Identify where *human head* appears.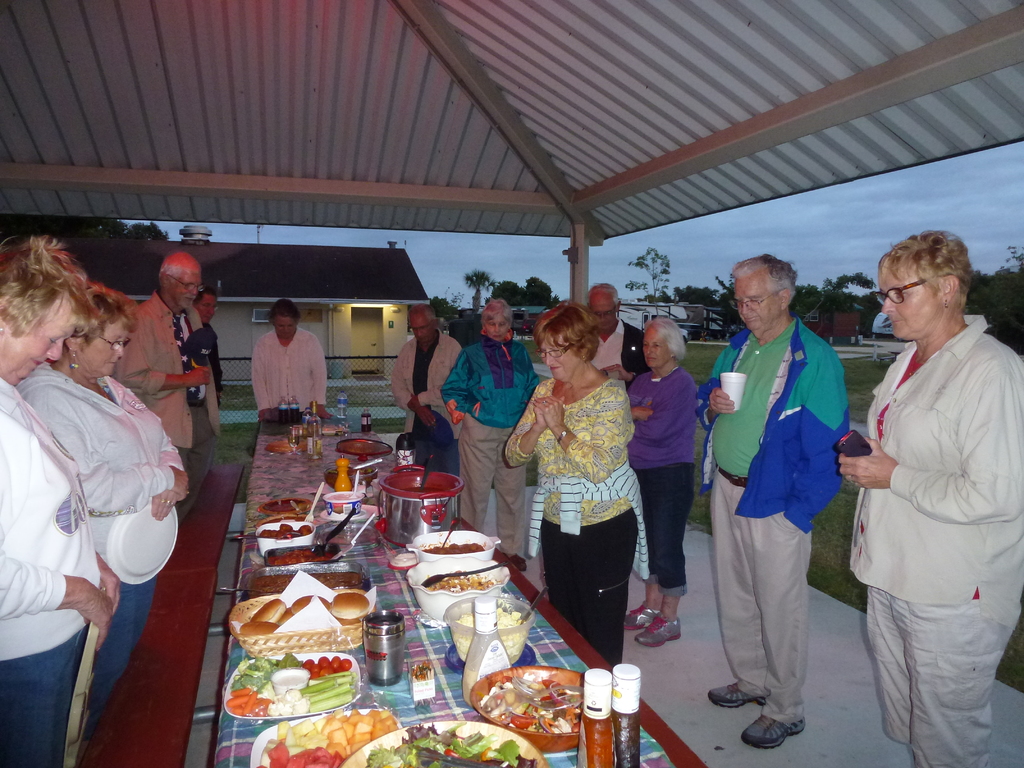
Appears at Rect(406, 304, 437, 344).
